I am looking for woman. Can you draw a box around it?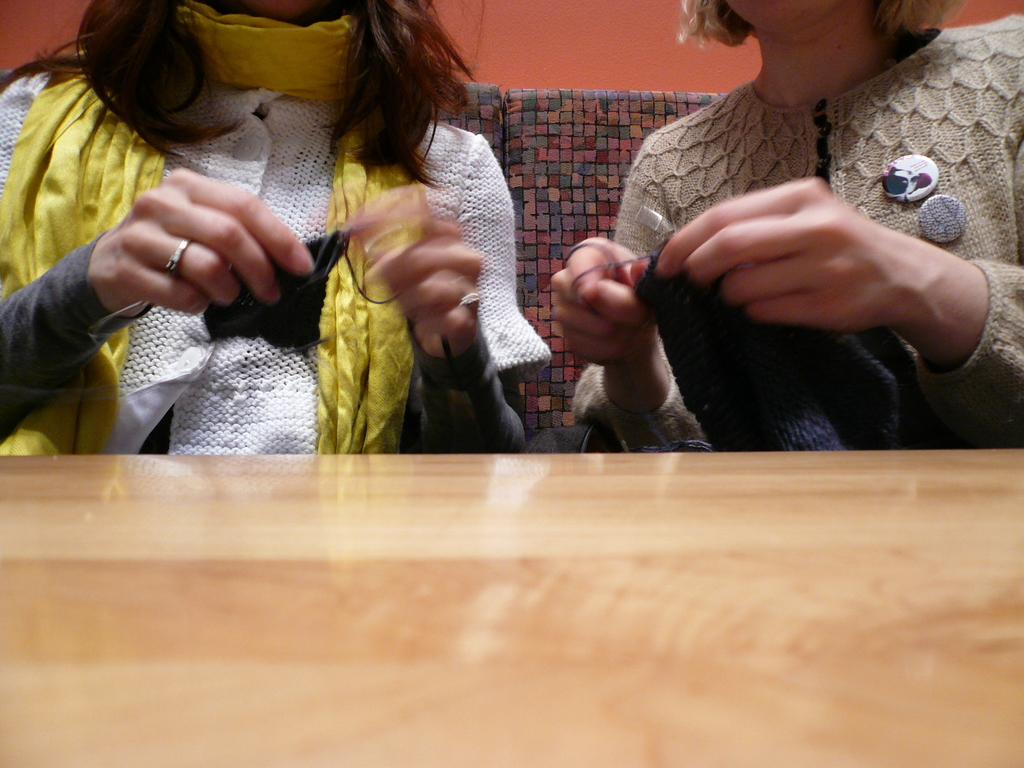
Sure, the bounding box is box(0, 0, 549, 456).
